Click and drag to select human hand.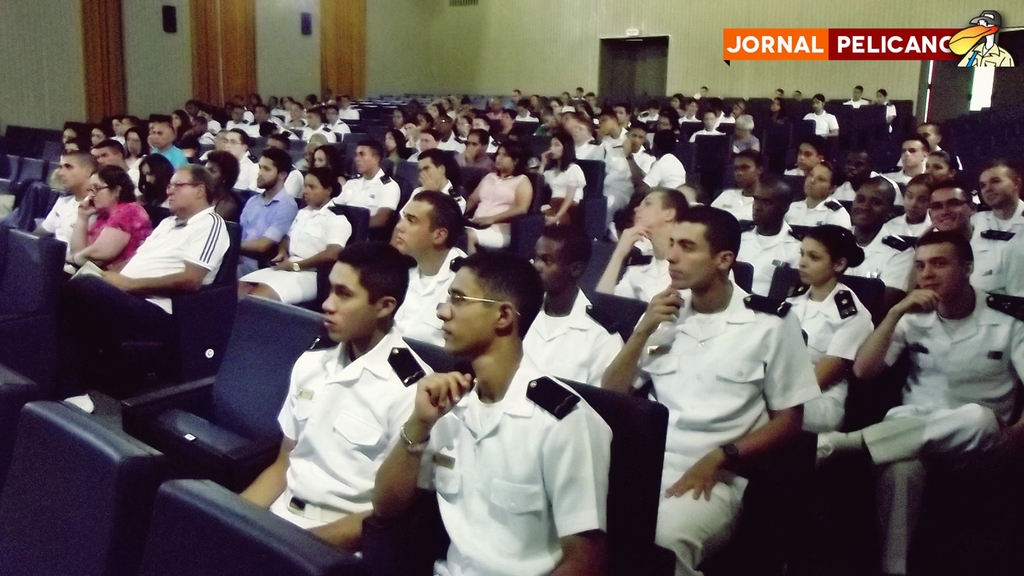
Selection: [276, 255, 296, 271].
